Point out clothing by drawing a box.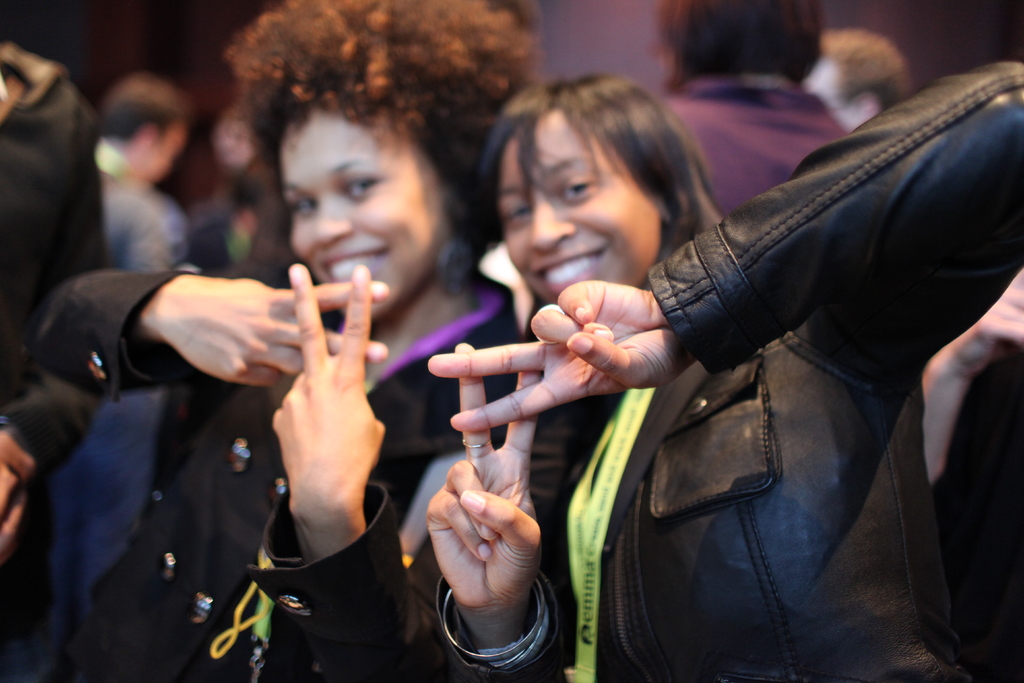
<bbox>642, 67, 859, 226</bbox>.
